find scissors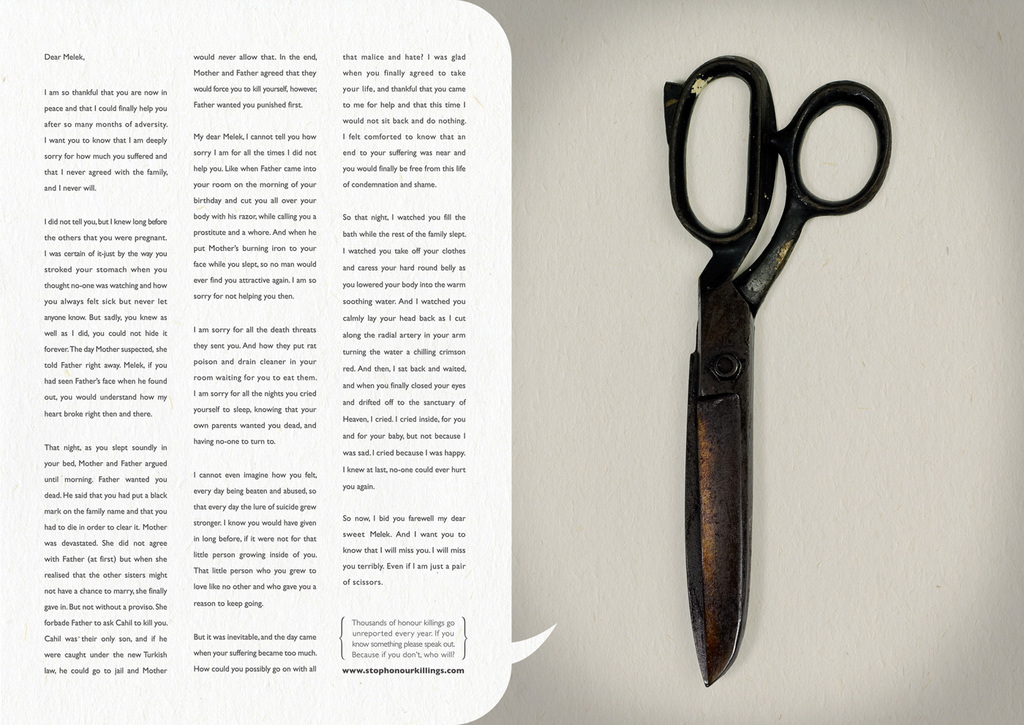
x1=653, y1=53, x2=889, y2=685
